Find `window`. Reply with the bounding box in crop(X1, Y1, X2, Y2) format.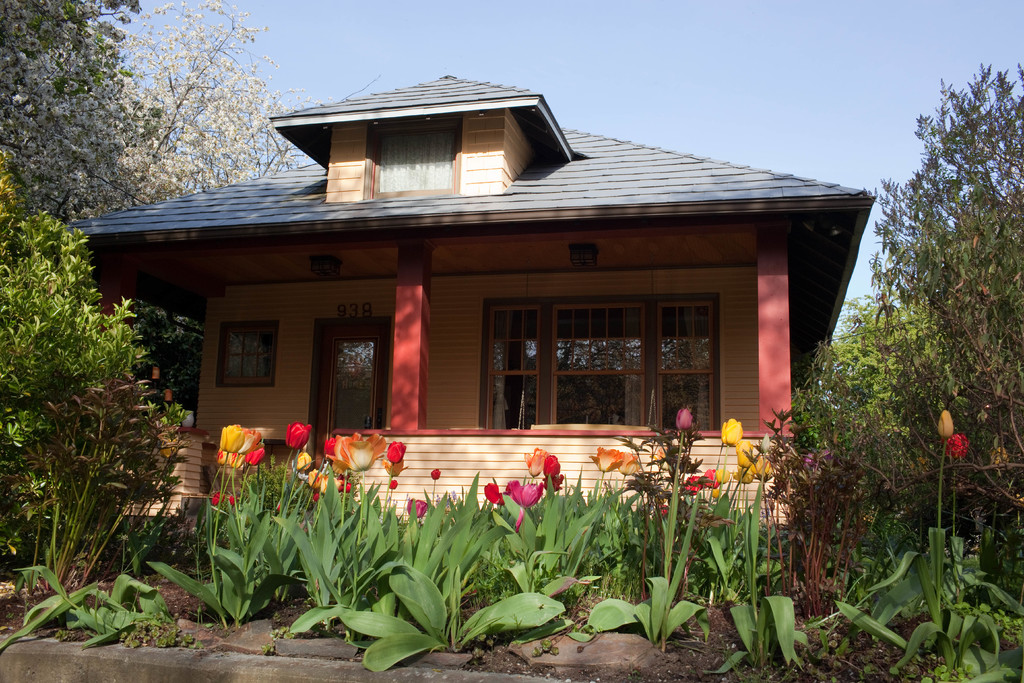
crop(477, 293, 716, 433).
